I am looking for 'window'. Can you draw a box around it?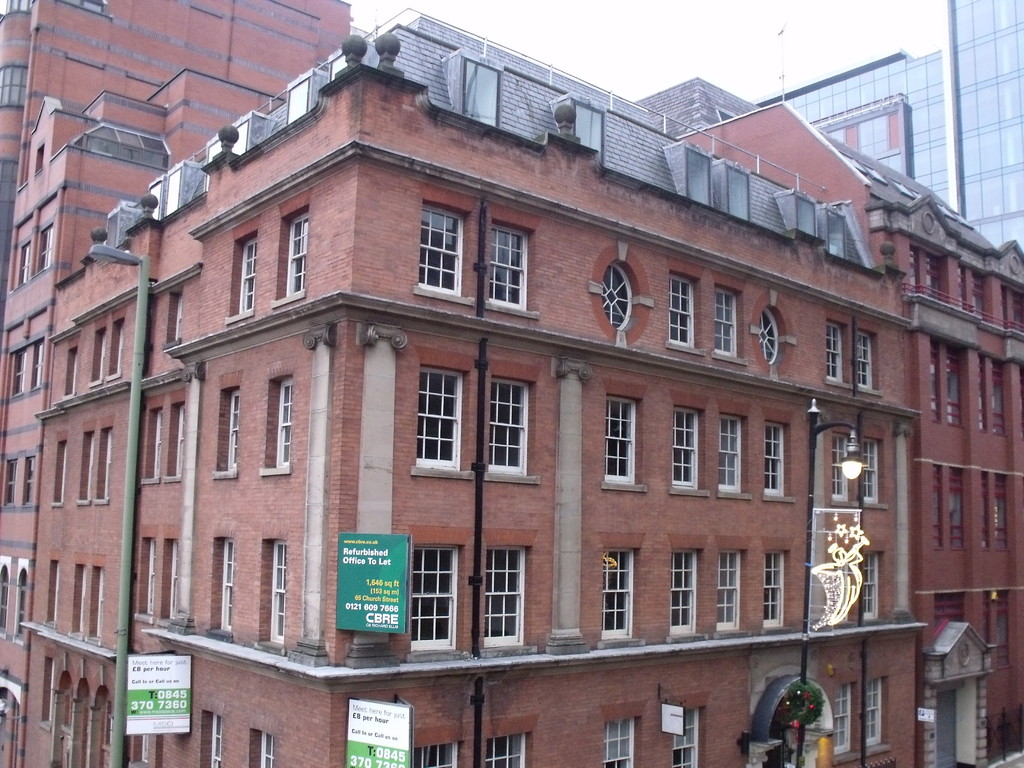
Sure, the bounding box is bbox=[593, 534, 646, 644].
